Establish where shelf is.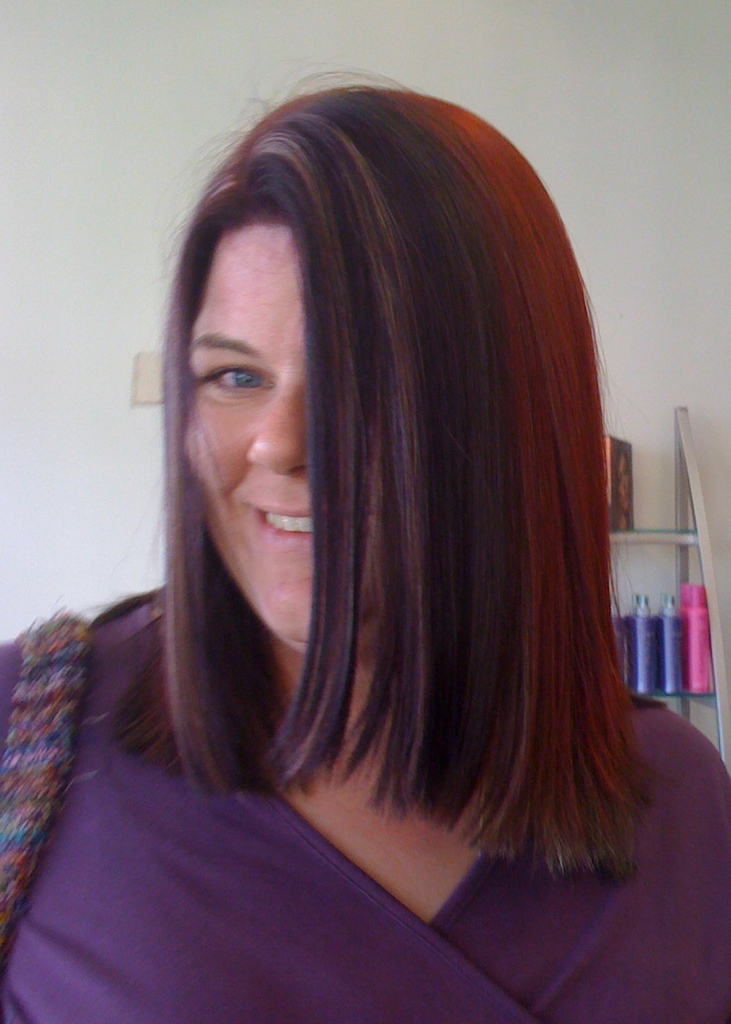
Established at Rect(612, 401, 730, 773).
